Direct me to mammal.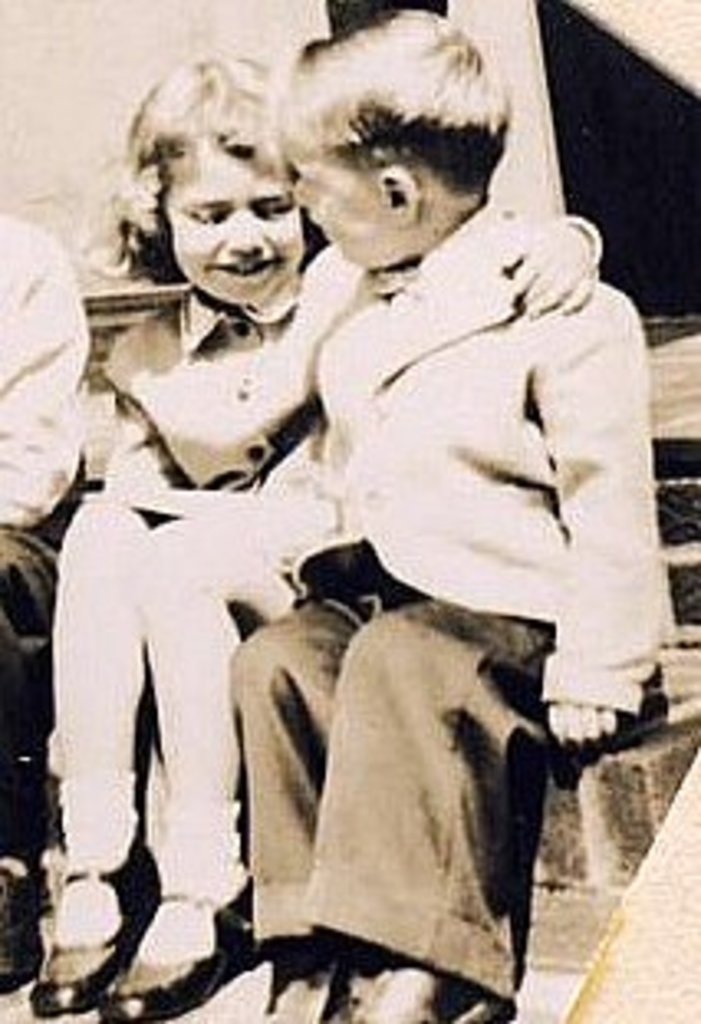
Direction: <region>33, 56, 622, 1008</region>.
